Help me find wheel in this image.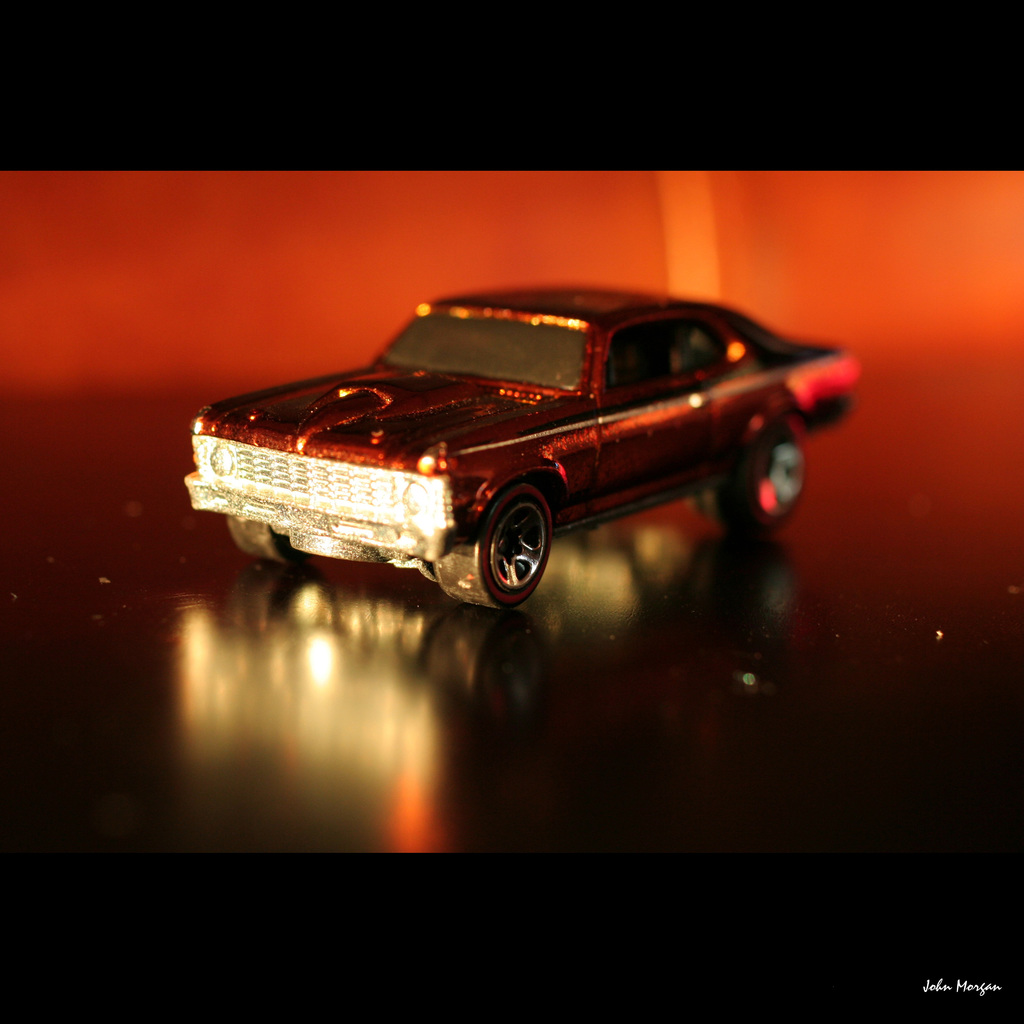
Found it: 721:420:809:541.
